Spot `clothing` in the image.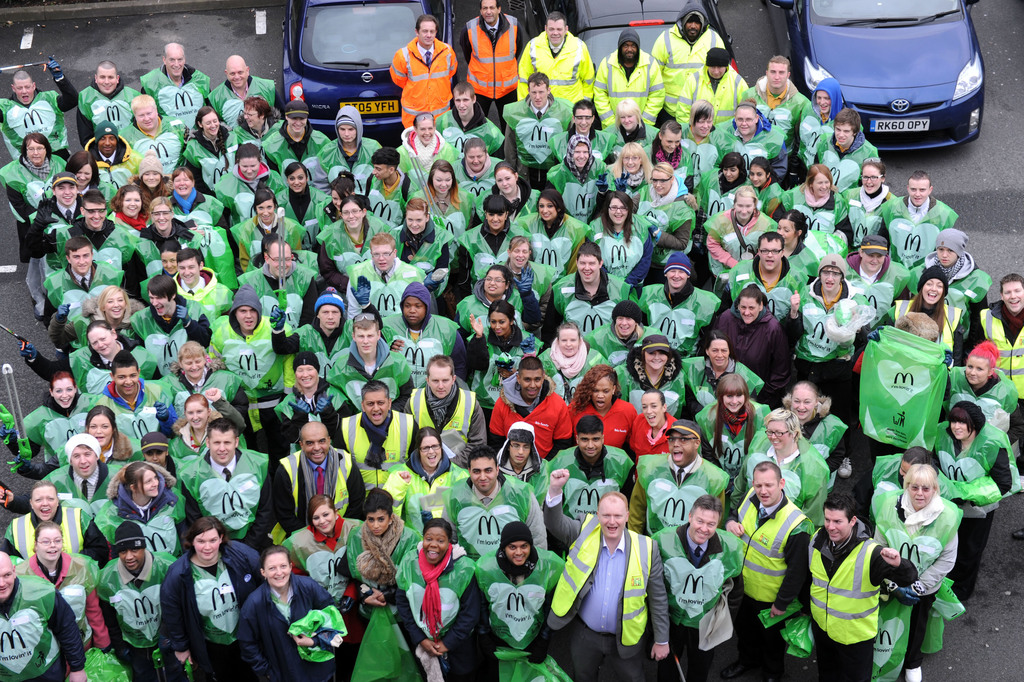
`clothing` found at pyautogui.locateOnScreen(709, 291, 785, 366).
